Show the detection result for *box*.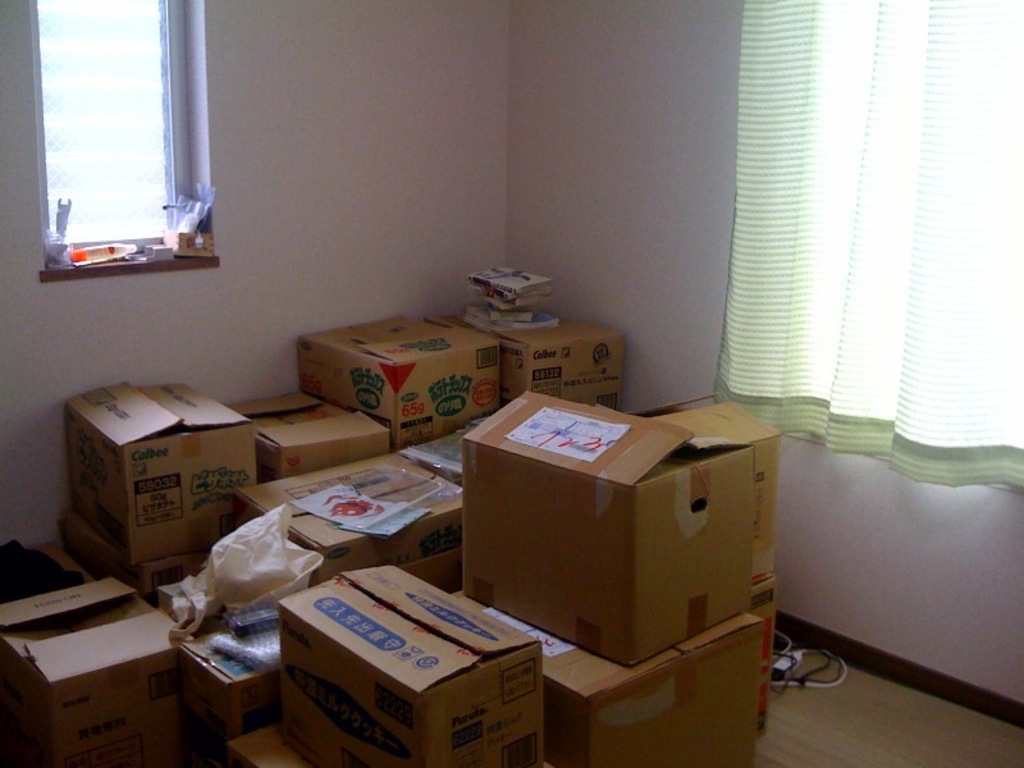
region(425, 315, 627, 410).
